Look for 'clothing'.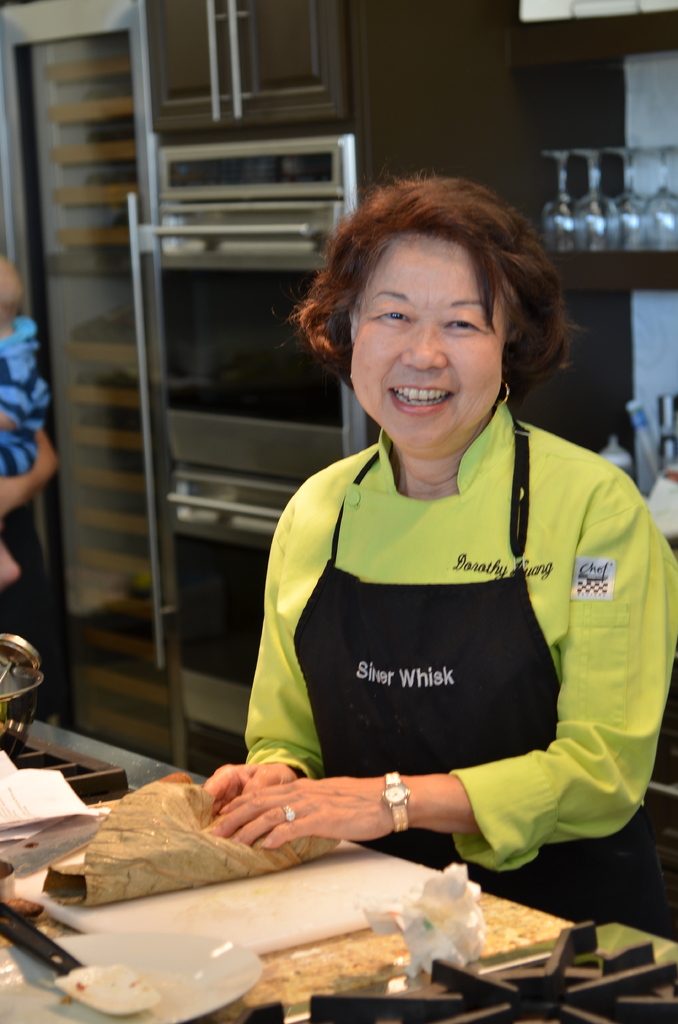
Found: [0, 319, 49, 478].
